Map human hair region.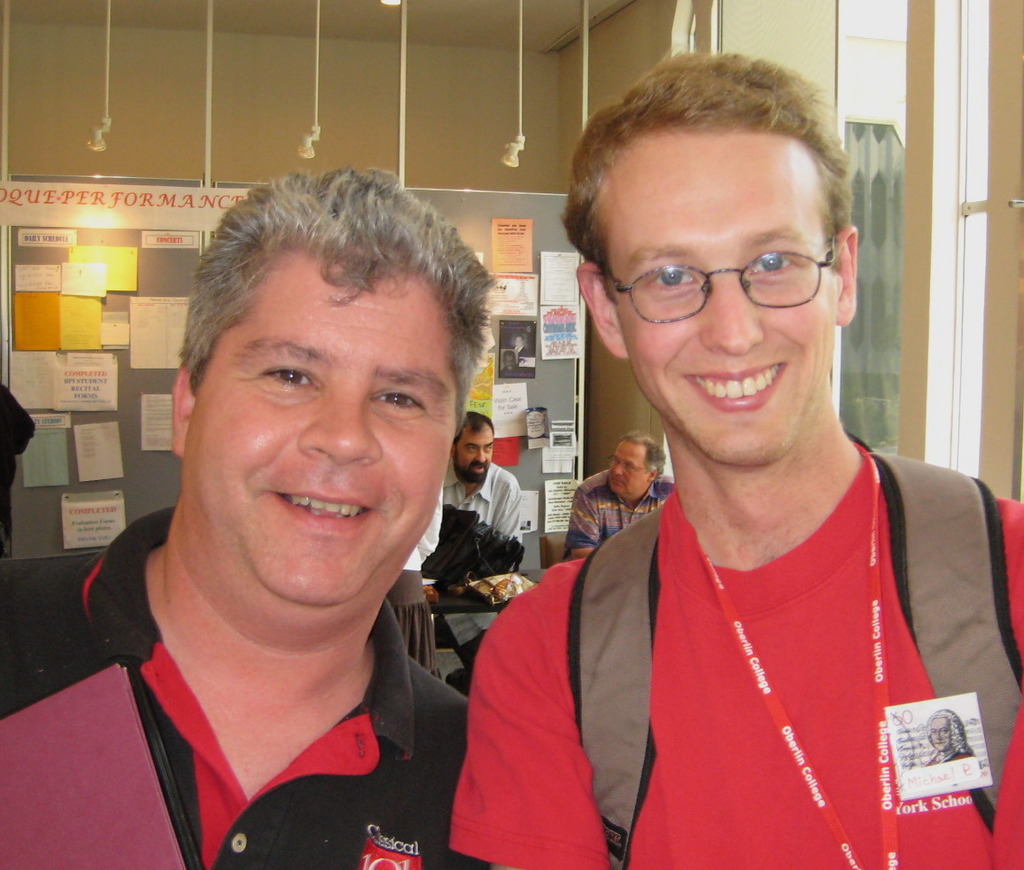
Mapped to rect(175, 173, 482, 450).
